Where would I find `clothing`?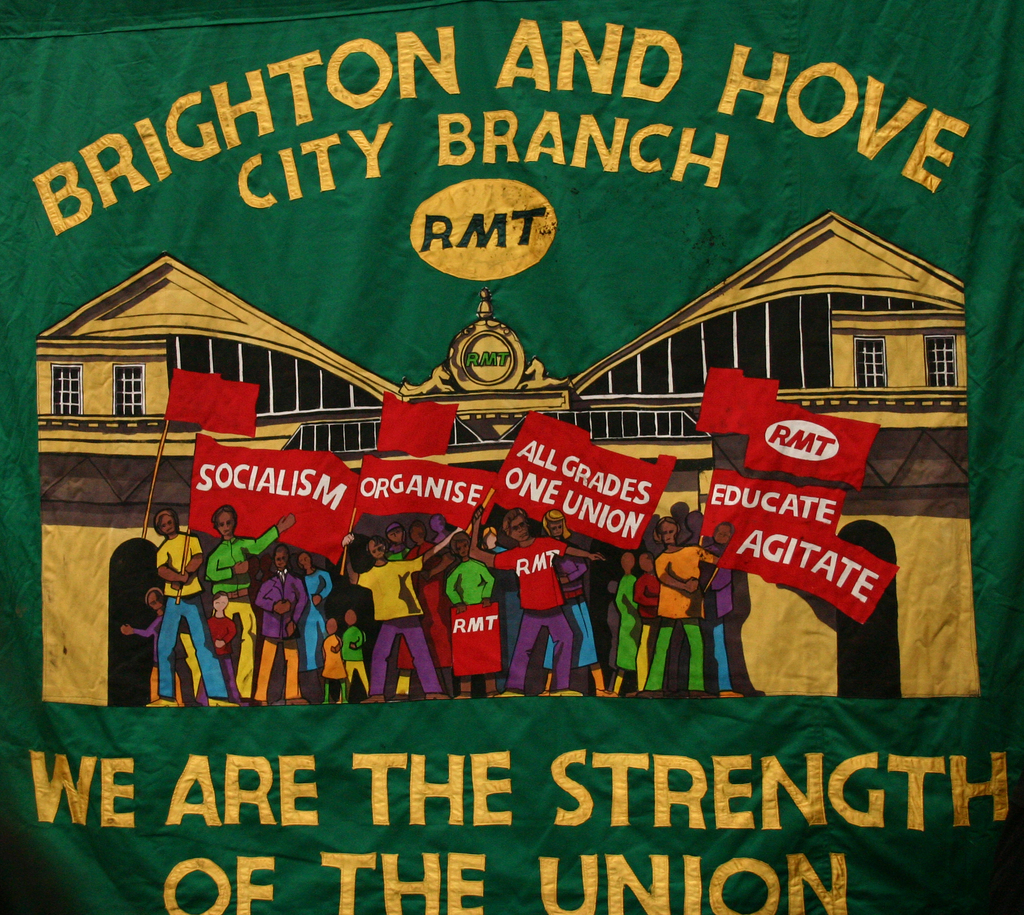
At (left=285, top=570, right=330, bottom=679).
